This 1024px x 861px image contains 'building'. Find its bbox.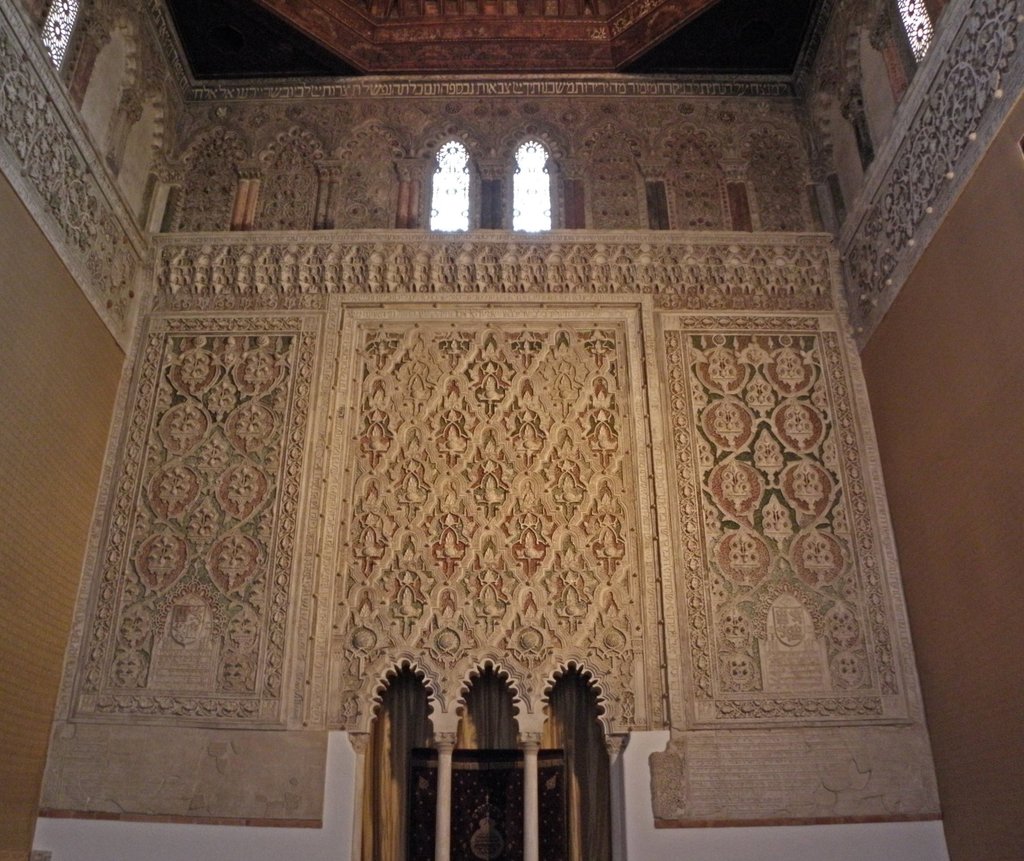
x1=0, y1=0, x2=1023, y2=860.
